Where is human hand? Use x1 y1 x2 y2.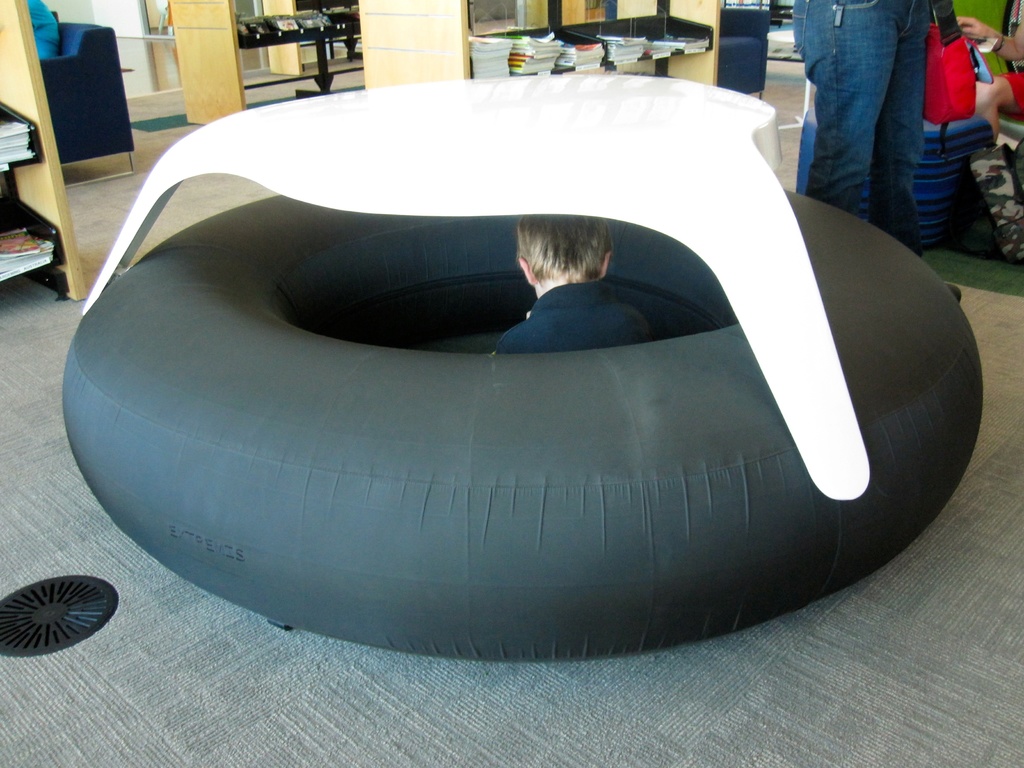
954 16 992 44.
